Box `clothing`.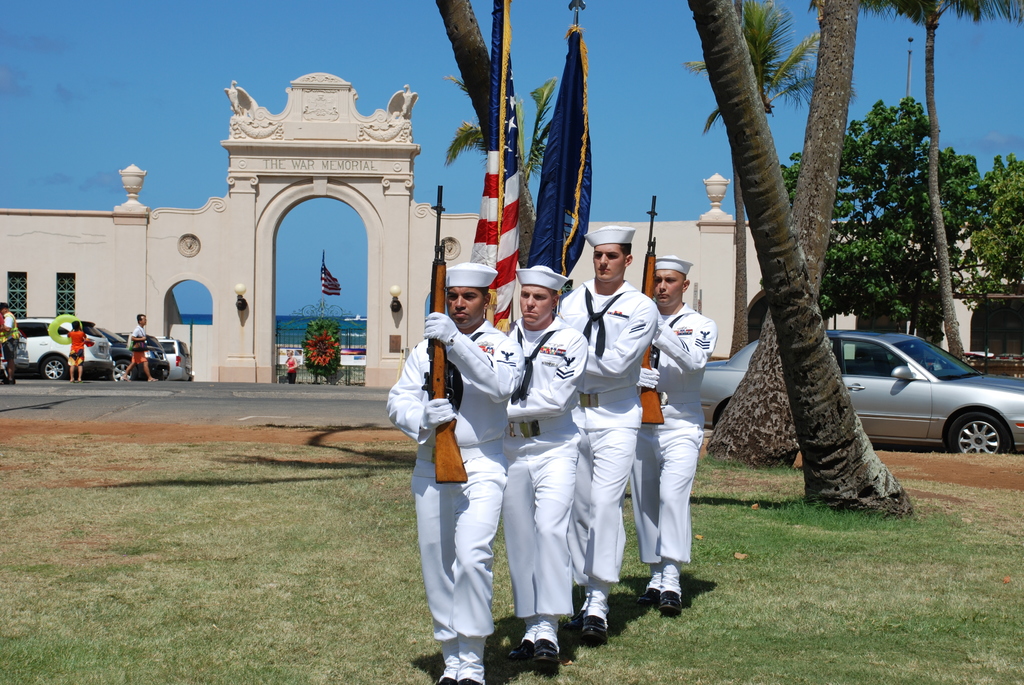
bbox=[129, 323, 148, 365].
